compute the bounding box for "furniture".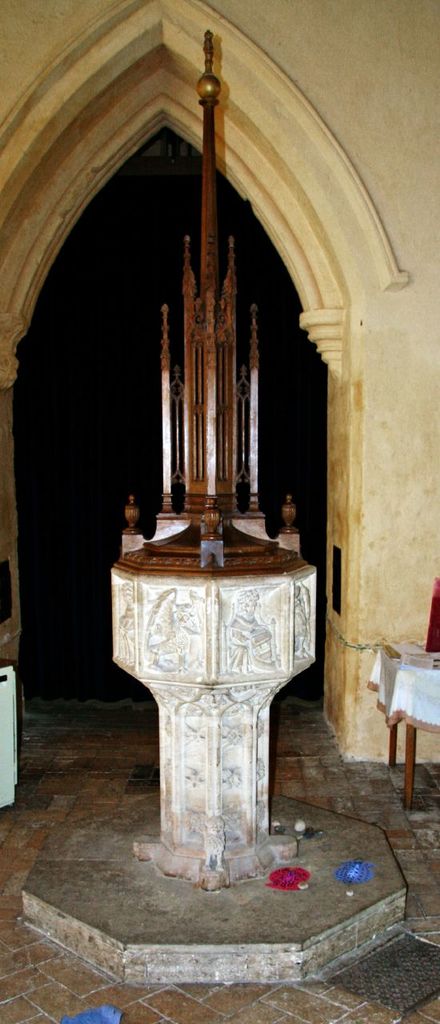
368,579,439,806.
